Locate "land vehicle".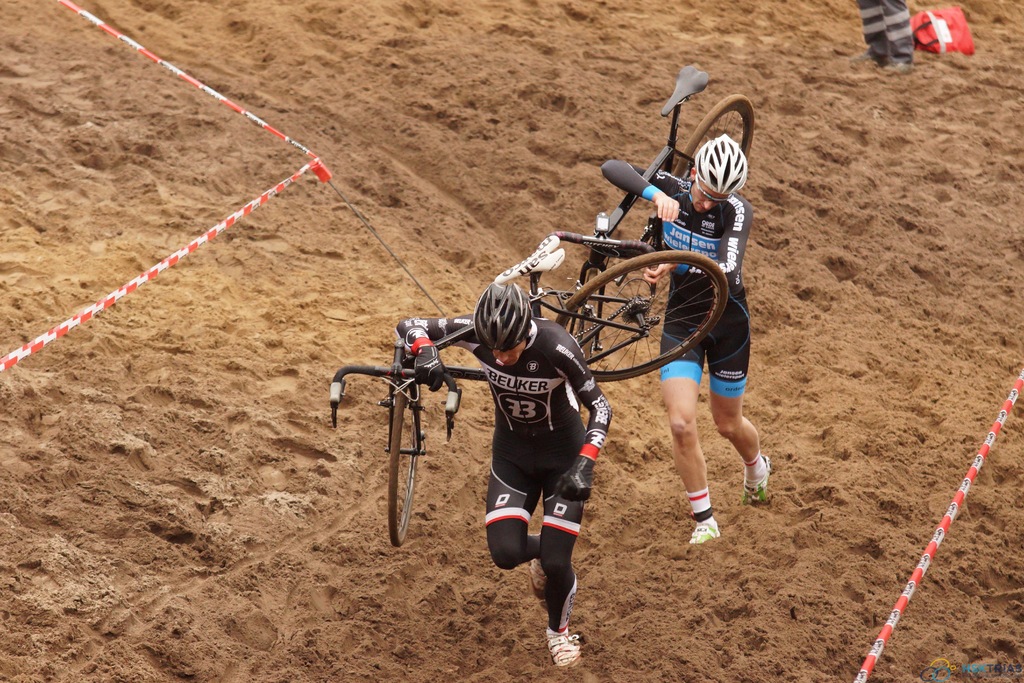
Bounding box: x1=325, y1=236, x2=730, y2=549.
